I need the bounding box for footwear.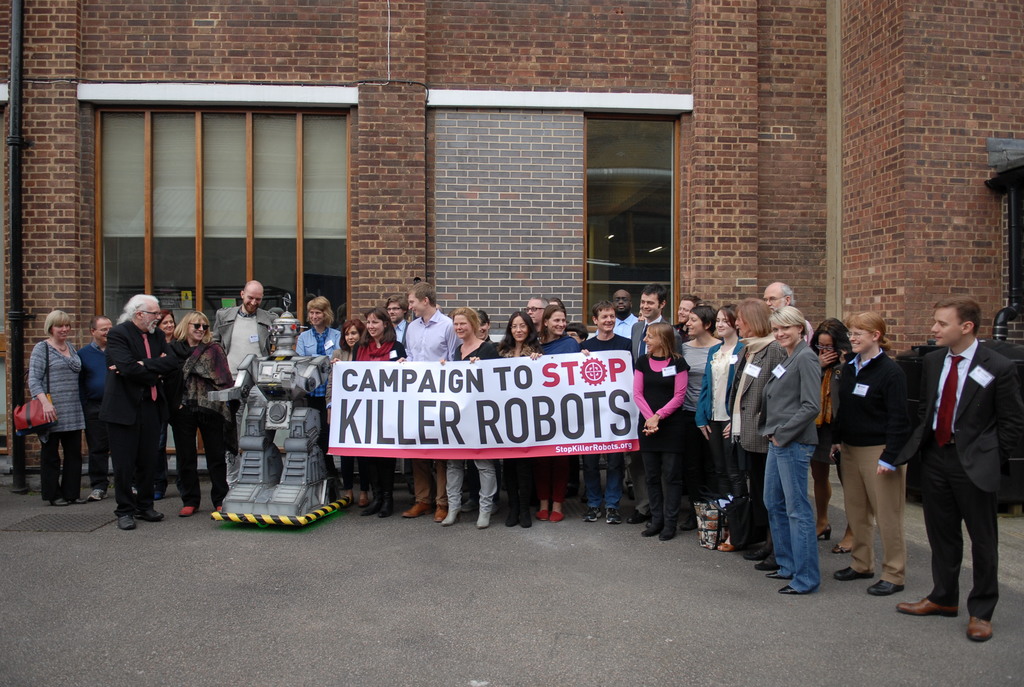
Here it is: pyautogui.locateOnScreen(463, 500, 490, 527).
